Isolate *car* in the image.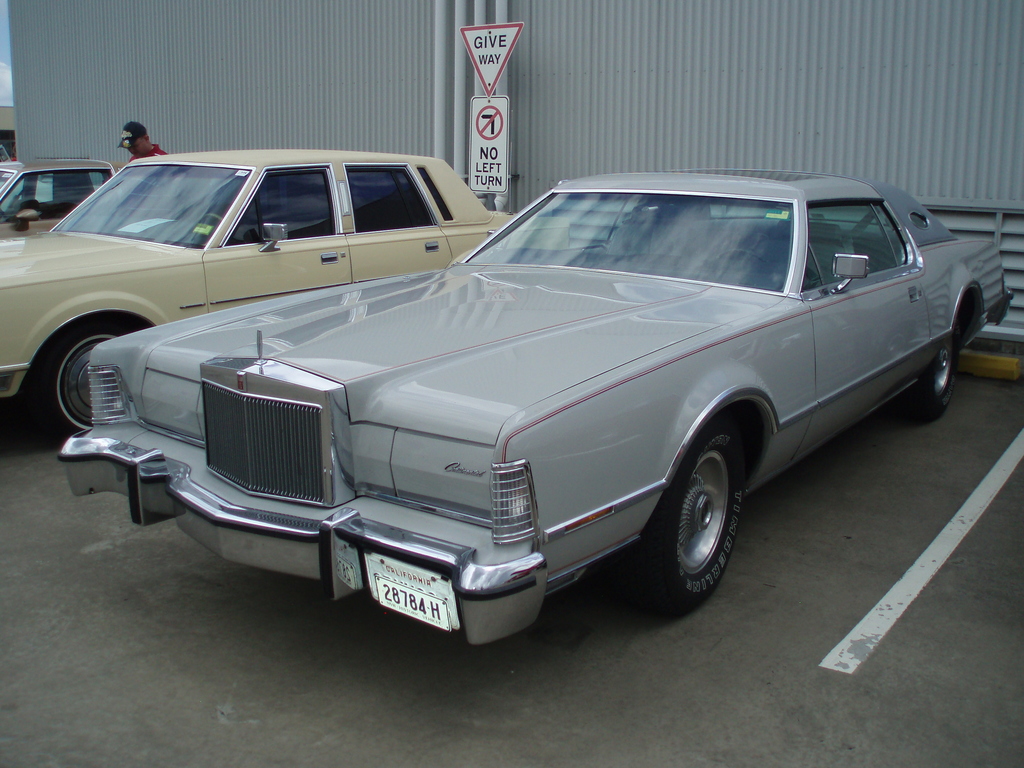
Isolated region: <box>56,168,1014,646</box>.
